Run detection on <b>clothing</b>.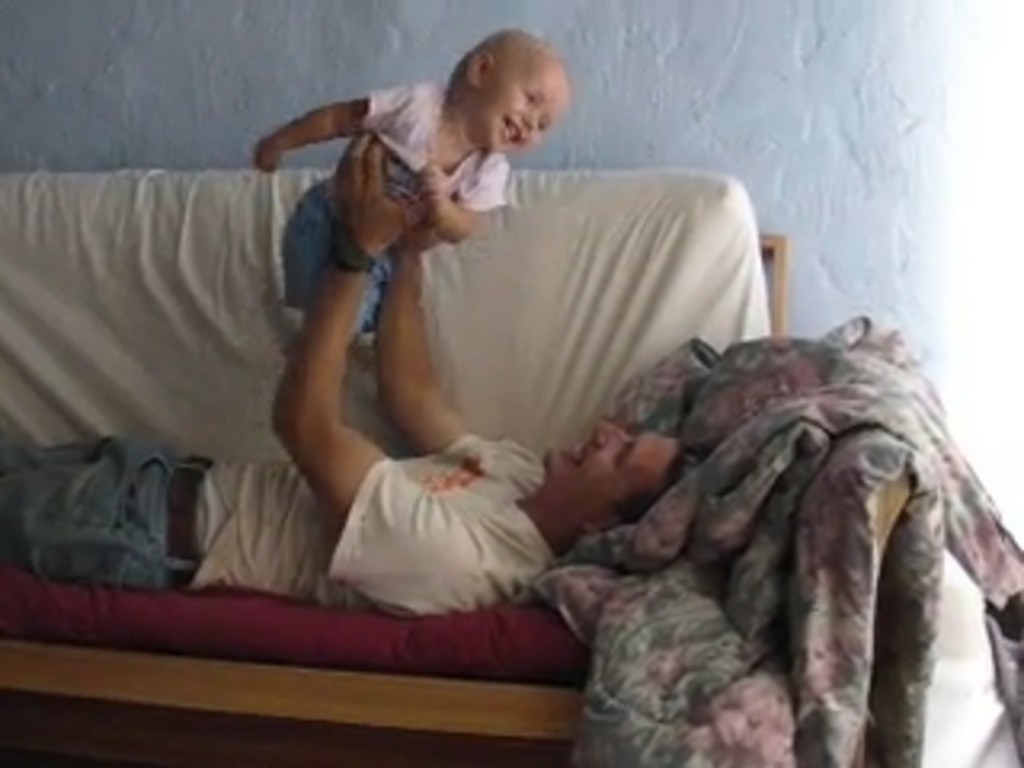
Result: <box>288,83,506,336</box>.
